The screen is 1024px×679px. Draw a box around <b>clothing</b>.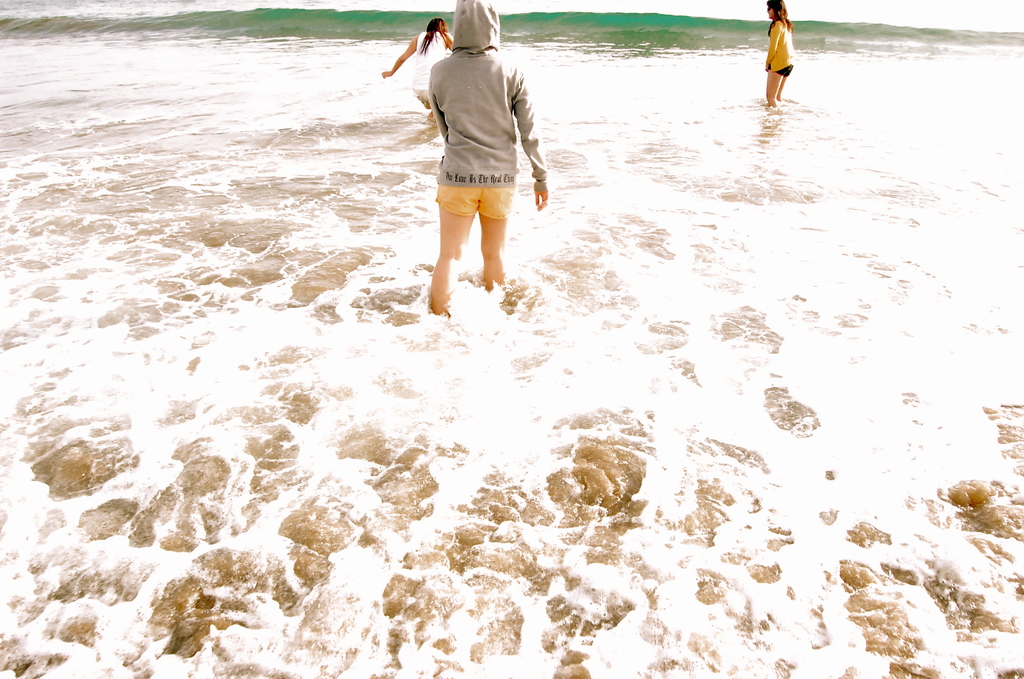
pyautogui.locateOnScreen(406, 24, 557, 248).
